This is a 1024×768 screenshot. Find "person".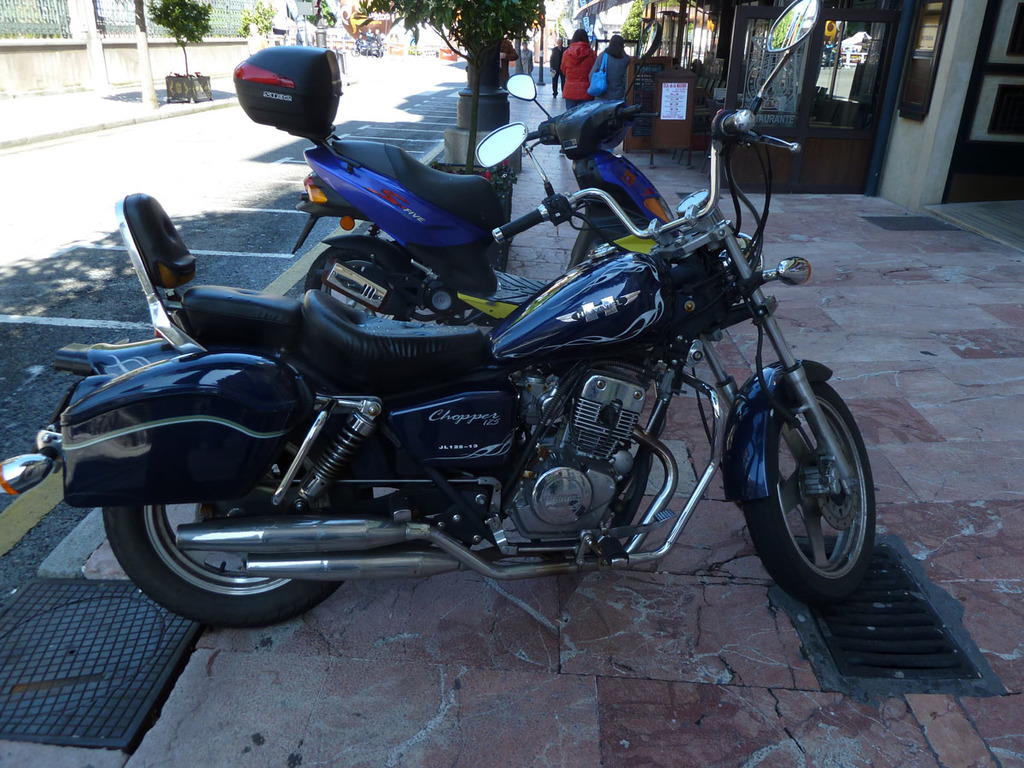
Bounding box: x1=557, y1=28, x2=597, y2=110.
